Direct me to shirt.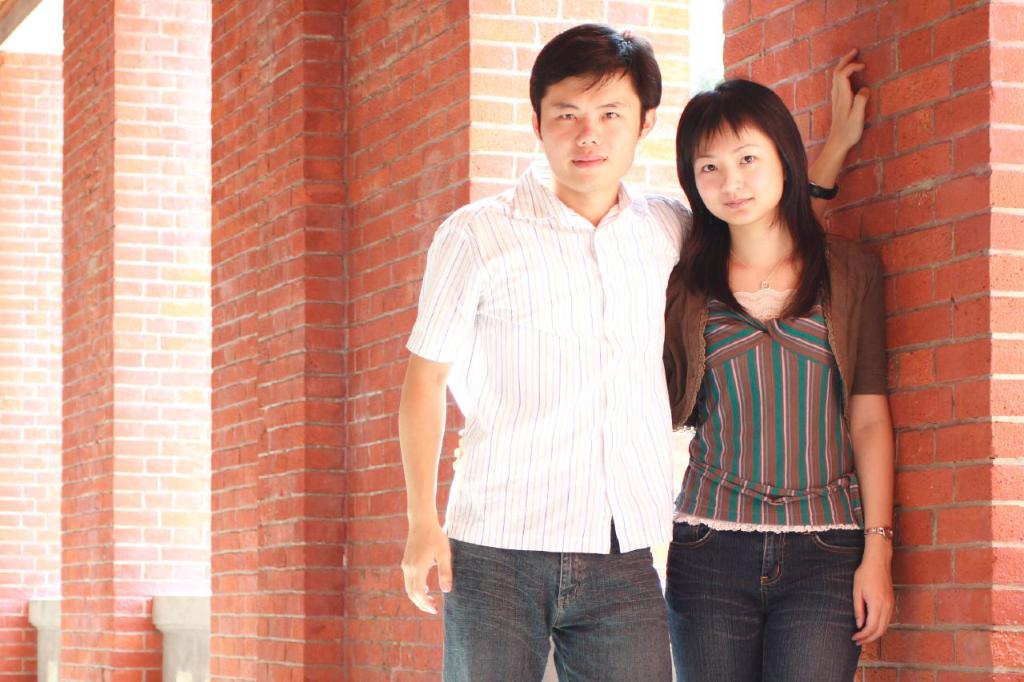
Direction: 401, 151, 691, 557.
